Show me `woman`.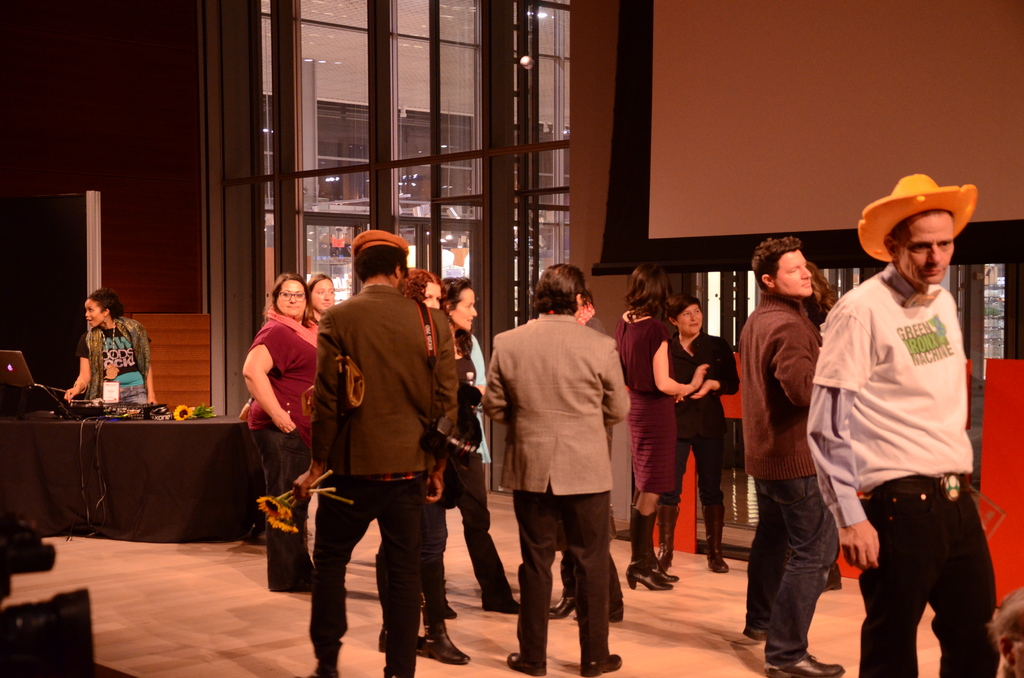
`woman` is here: bbox=[225, 274, 319, 556].
